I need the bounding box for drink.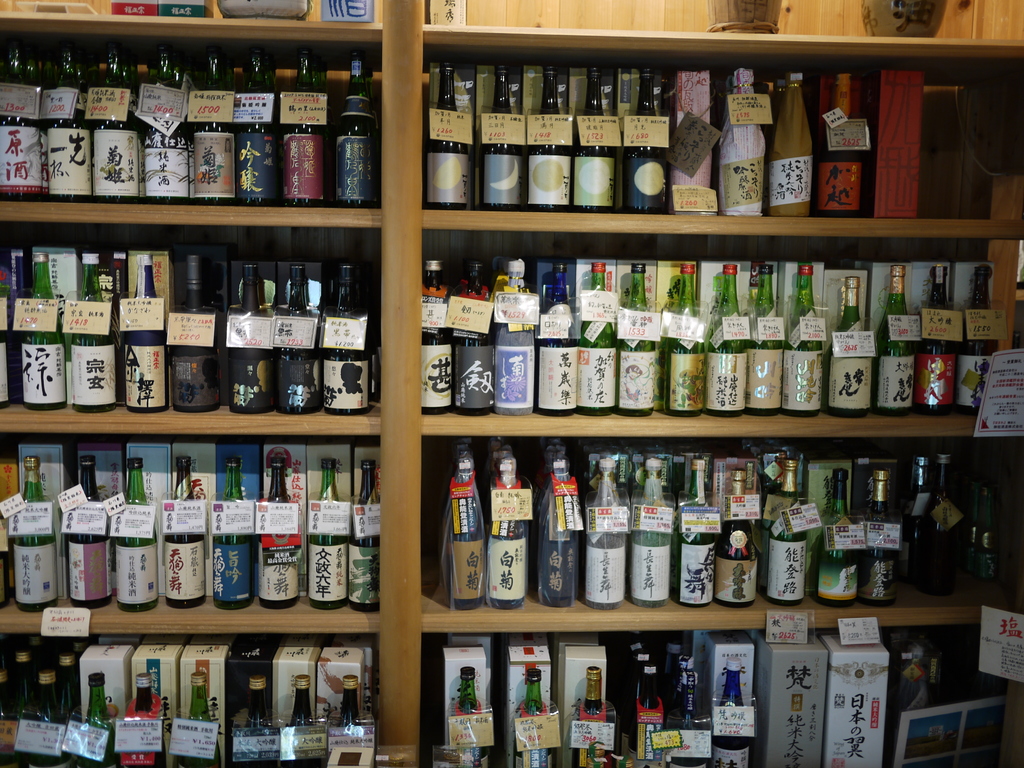
Here it is: <bbox>447, 442, 758, 619</bbox>.
